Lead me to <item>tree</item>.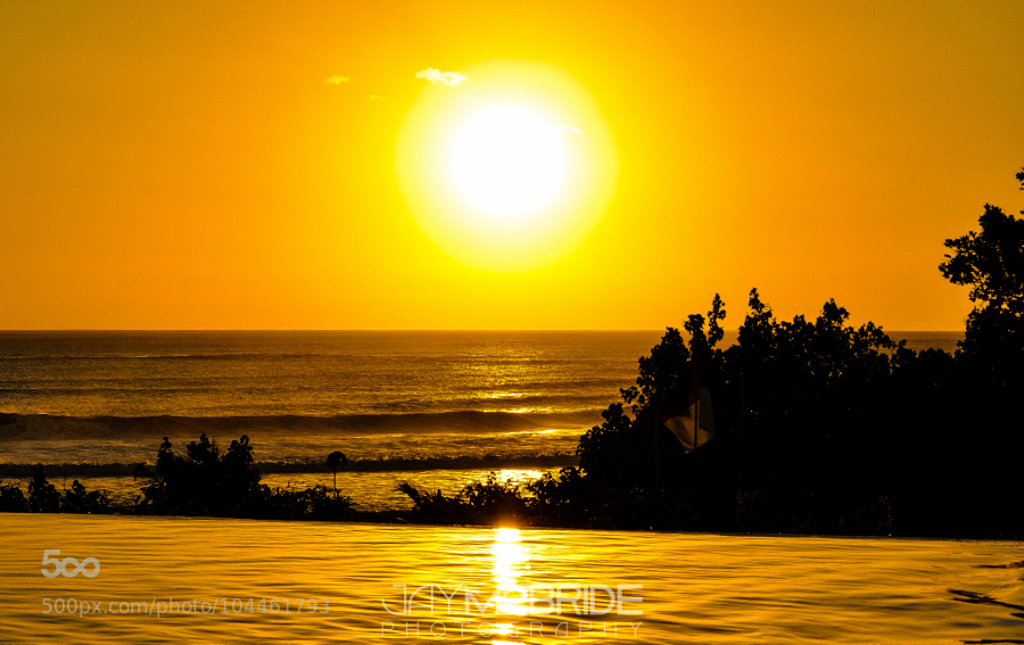
Lead to 0 430 364 526.
